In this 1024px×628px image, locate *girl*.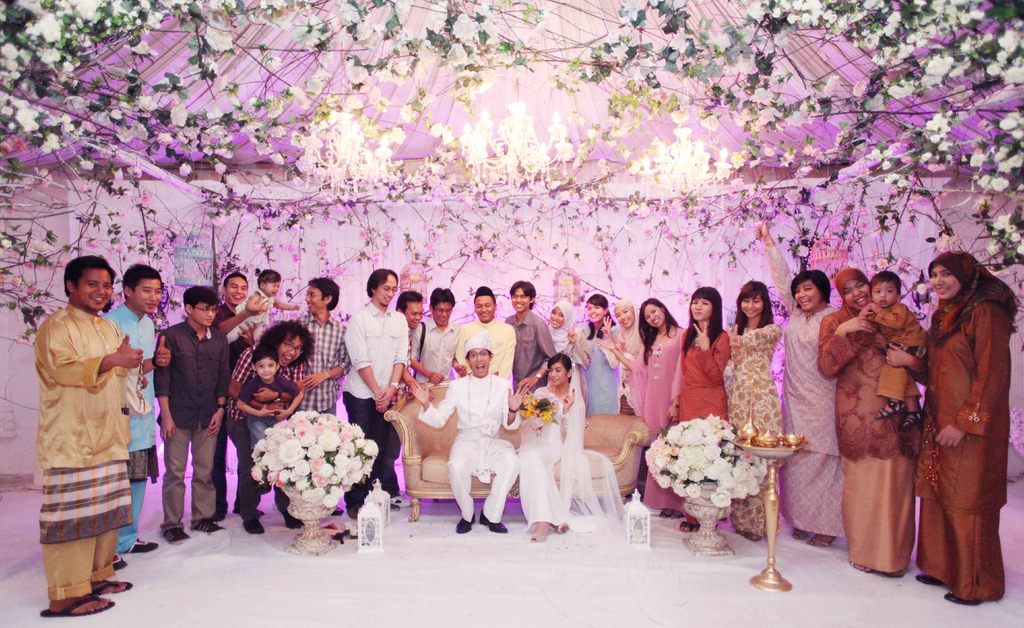
Bounding box: box=[601, 299, 687, 516].
